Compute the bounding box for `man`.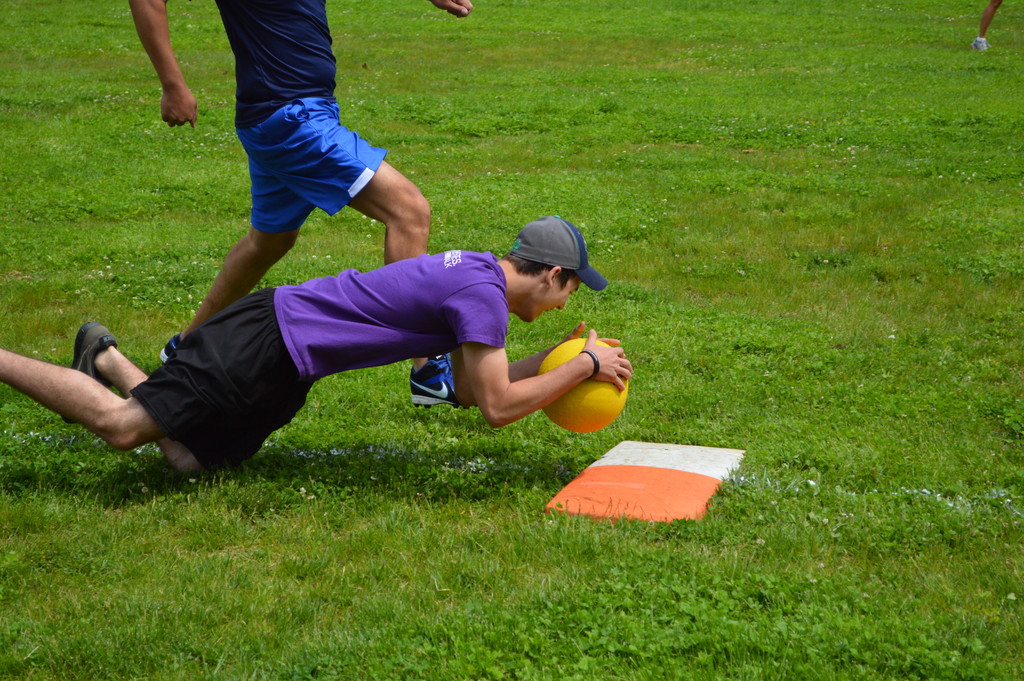
[129,0,476,410].
